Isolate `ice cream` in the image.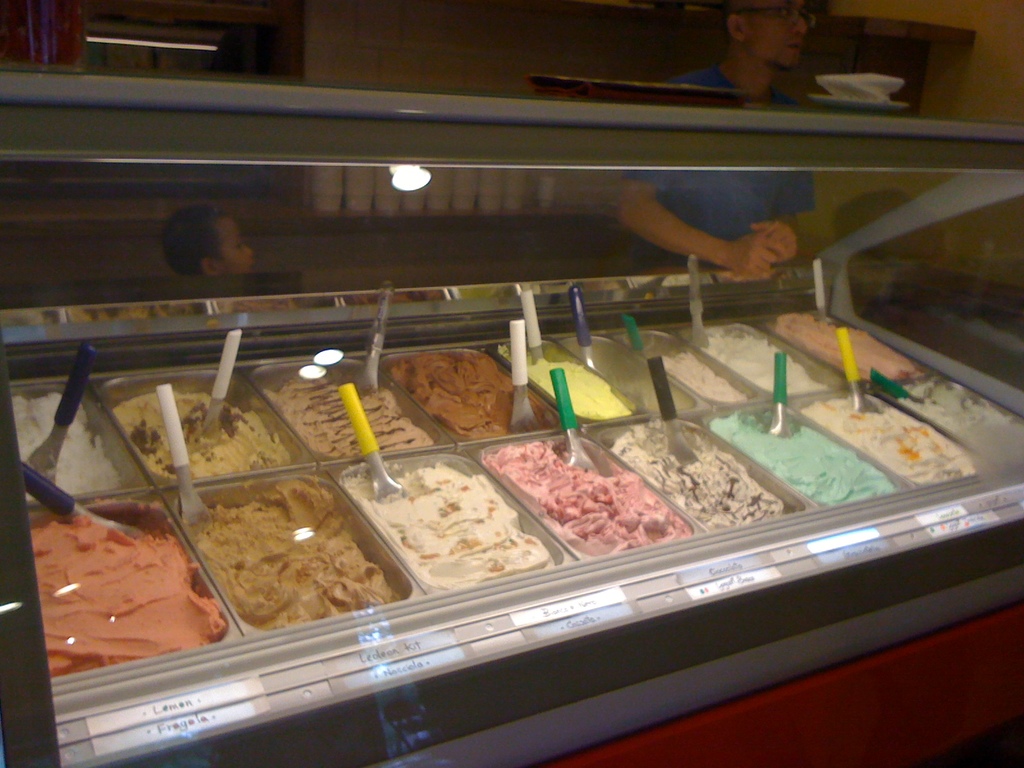
Isolated region: (x1=652, y1=342, x2=756, y2=405).
